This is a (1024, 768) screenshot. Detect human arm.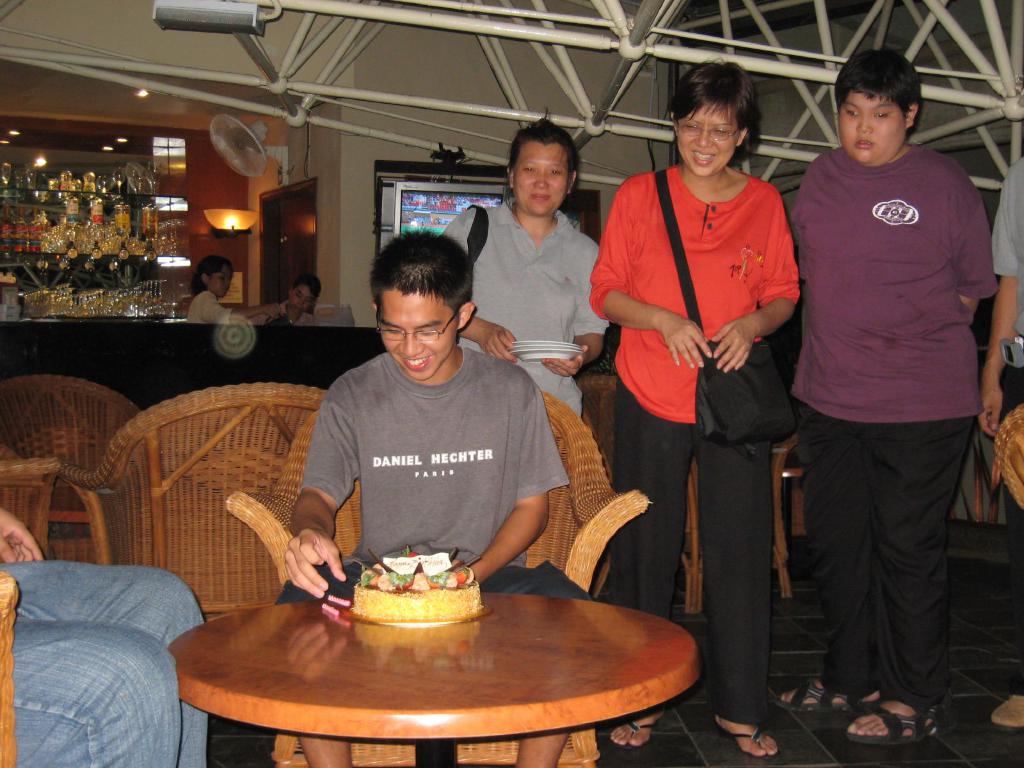
(left=453, top=372, right=566, bottom=584).
